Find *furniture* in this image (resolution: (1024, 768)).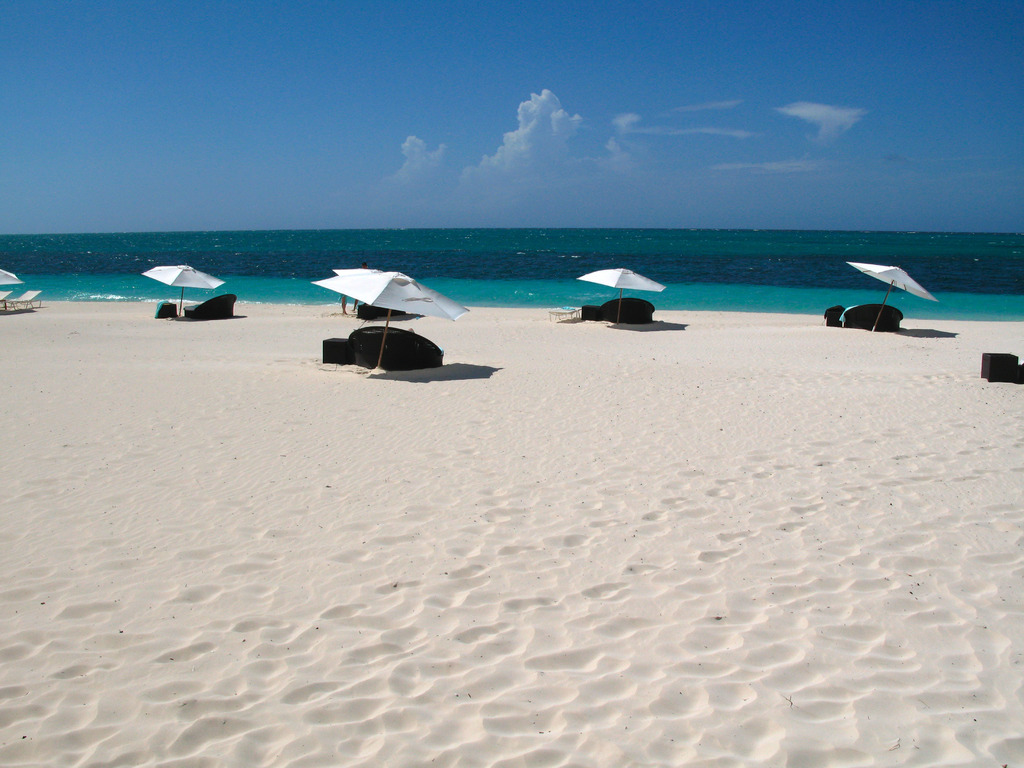
BBox(825, 305, 846, 326).
